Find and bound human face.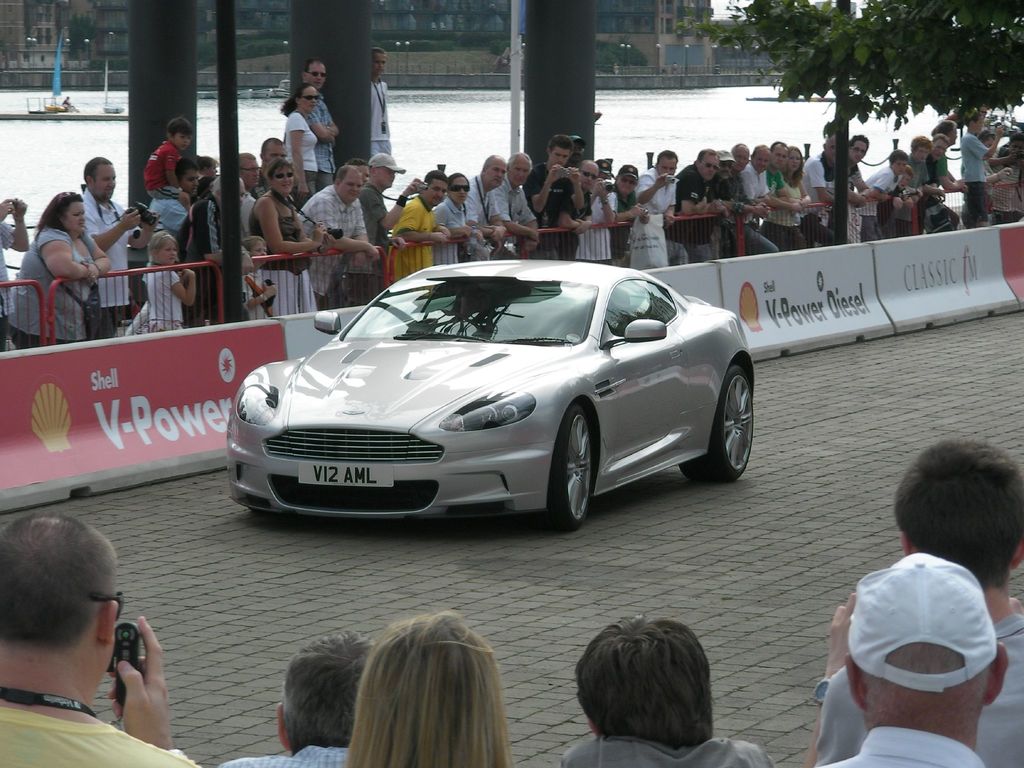
Bound: <bbox>896, 162, 908, 175</bbox>.
